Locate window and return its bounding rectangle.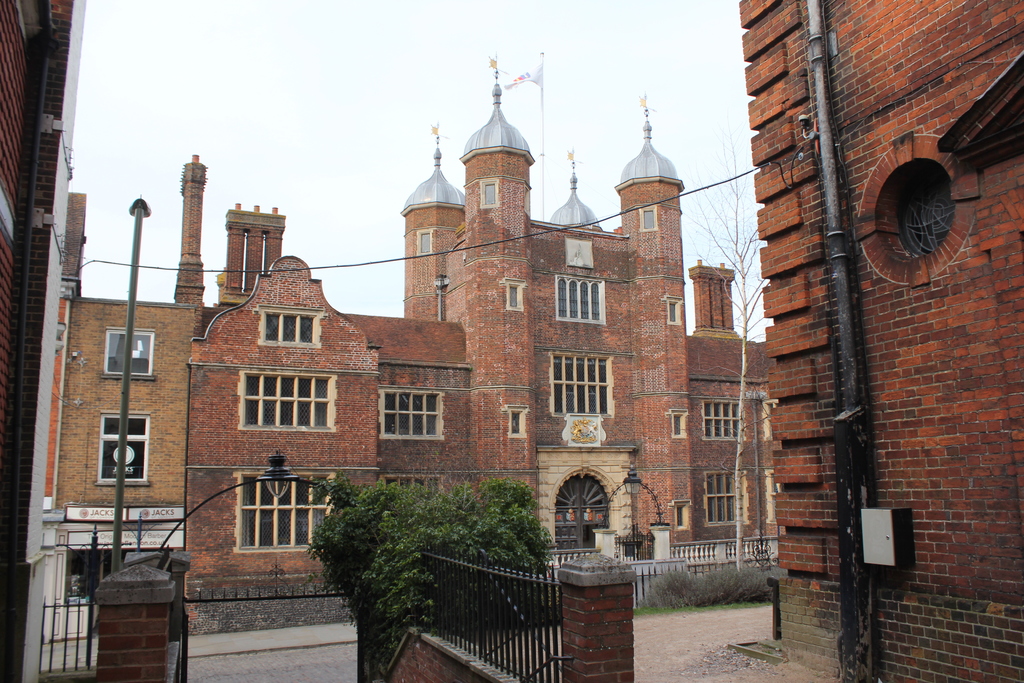
x1=483, y1=176, x2=499, y2=206.
